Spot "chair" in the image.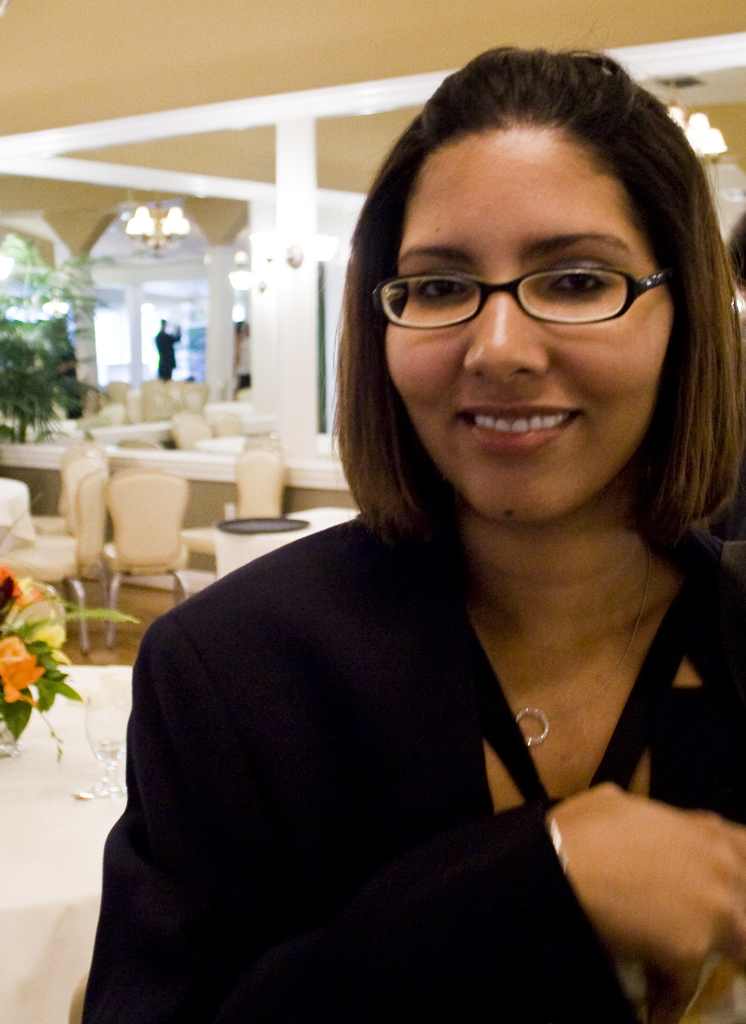
"chair" found at box=[166, 410, 213, 450].
